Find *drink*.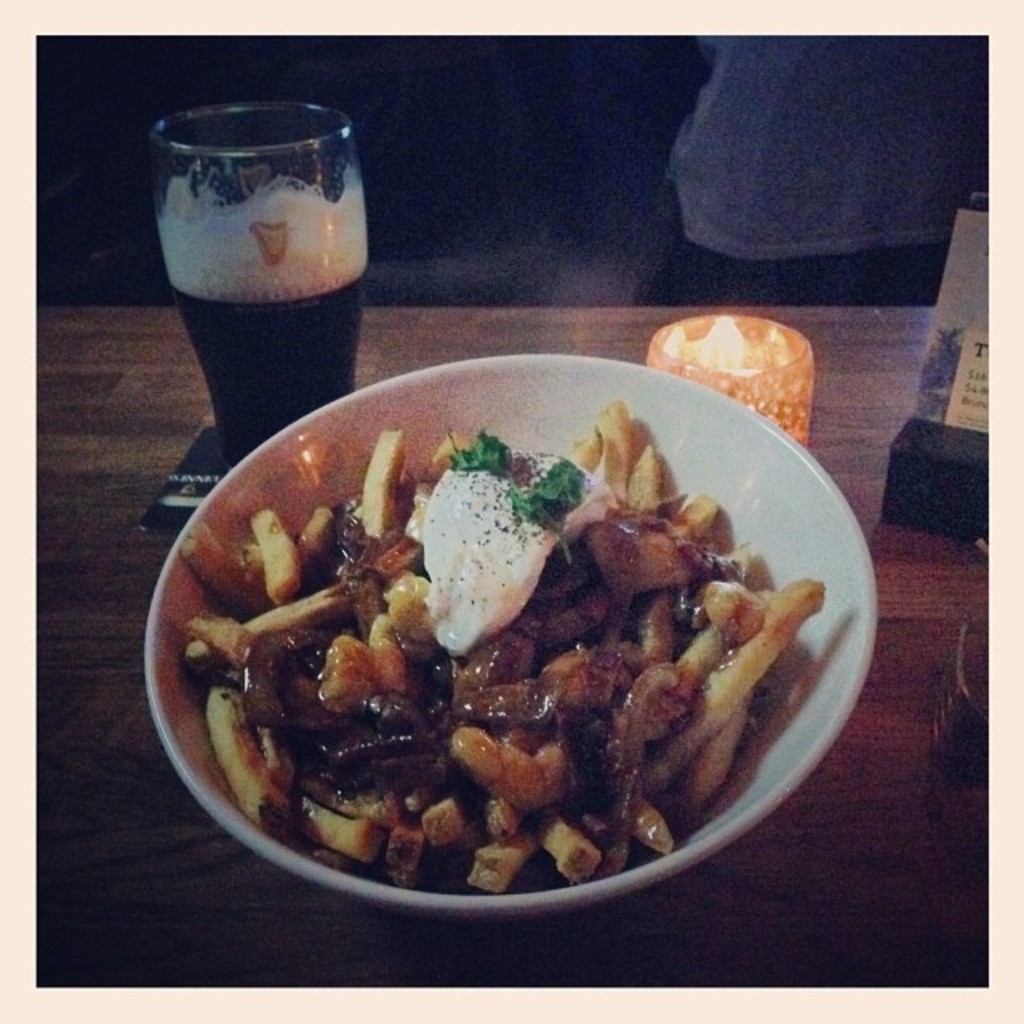
box(170, 259, 373, 467).
